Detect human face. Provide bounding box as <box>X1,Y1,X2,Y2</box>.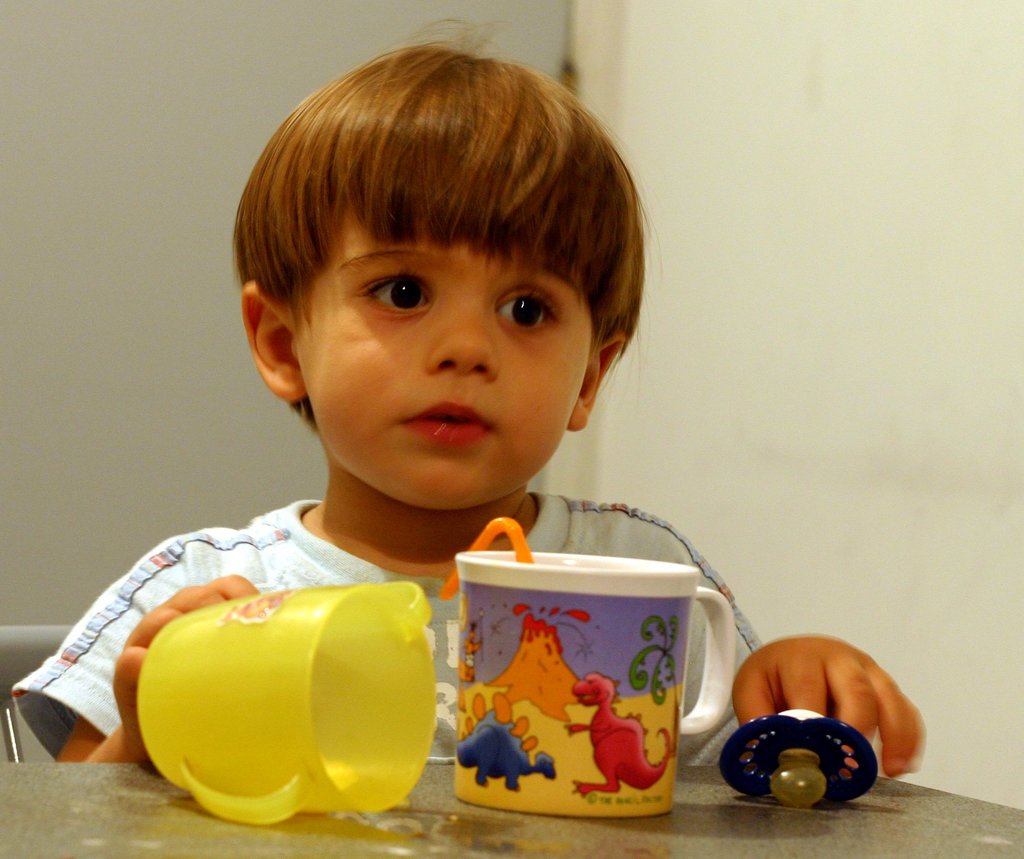
<box>292,210,592,504</box>.
